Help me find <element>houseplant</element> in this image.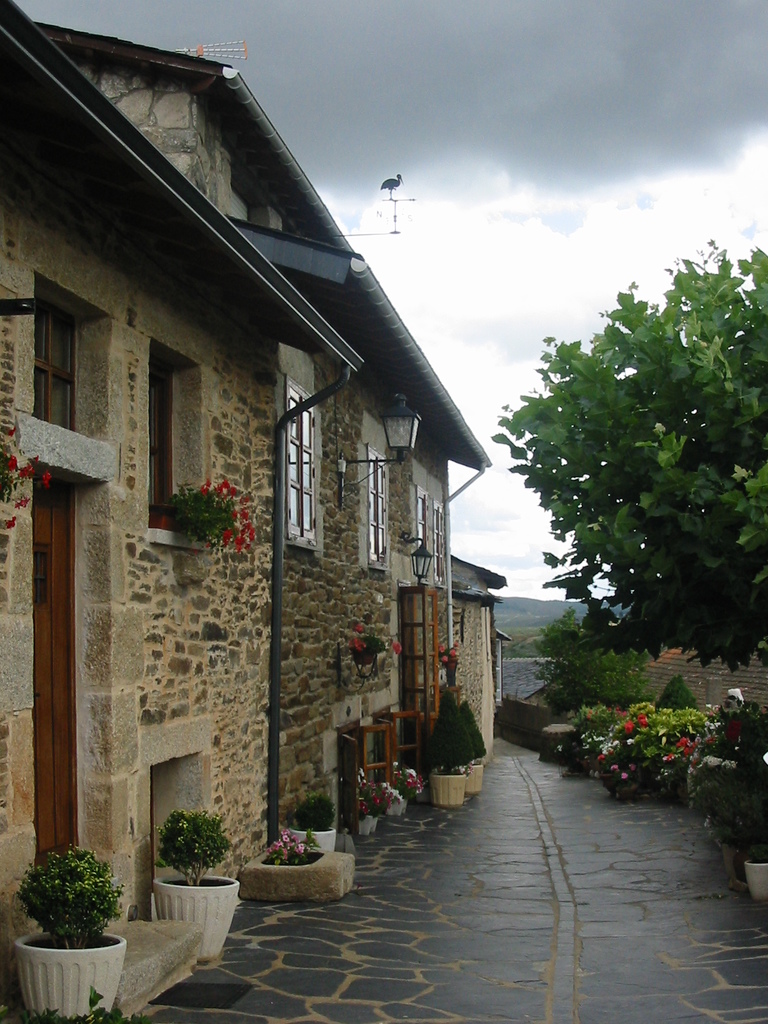
Found it: 152:813:241:958.
